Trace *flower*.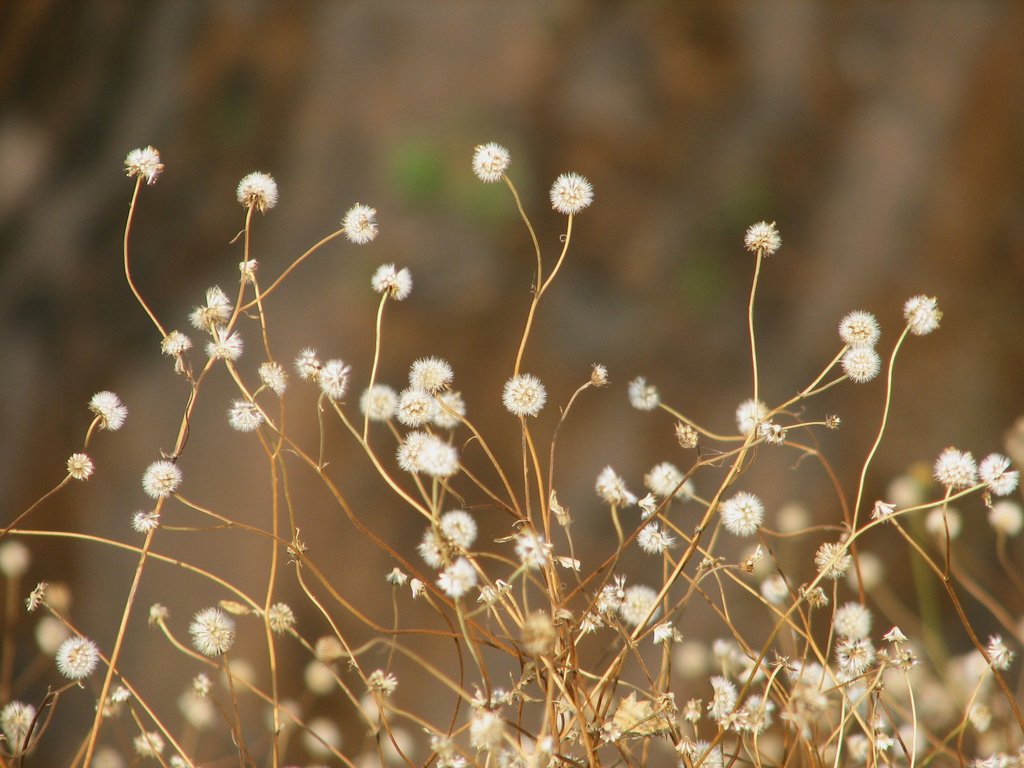
Traced to rect(293, 346, 317, 383).
